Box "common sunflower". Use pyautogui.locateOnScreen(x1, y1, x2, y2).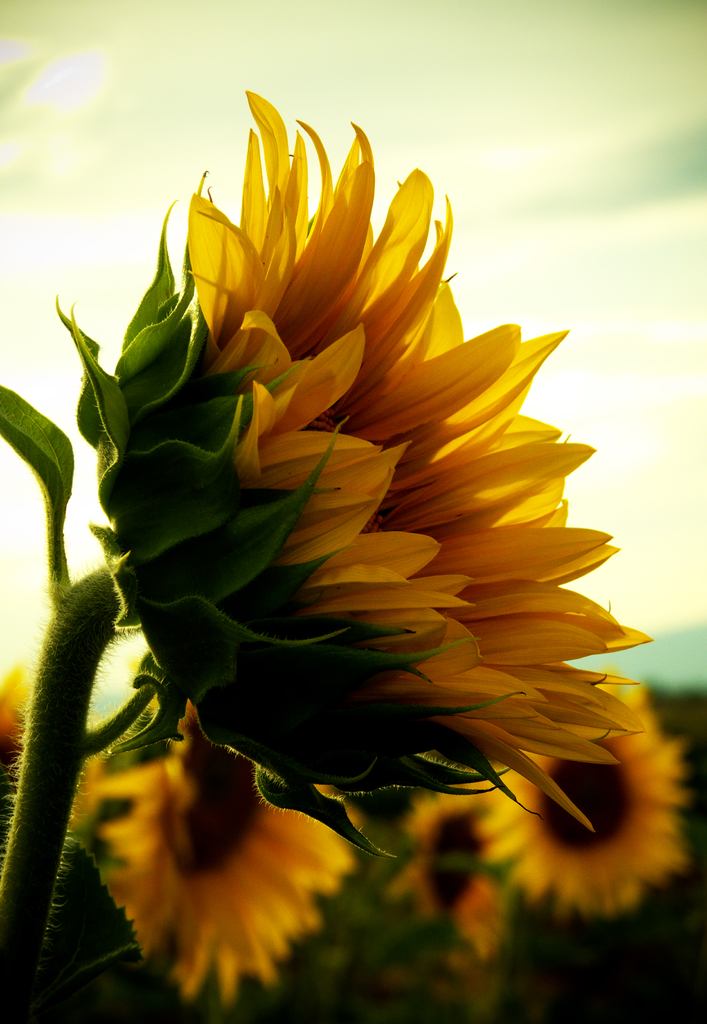
pyautogui.locateOnScreen(481, 680, 694, 915).
